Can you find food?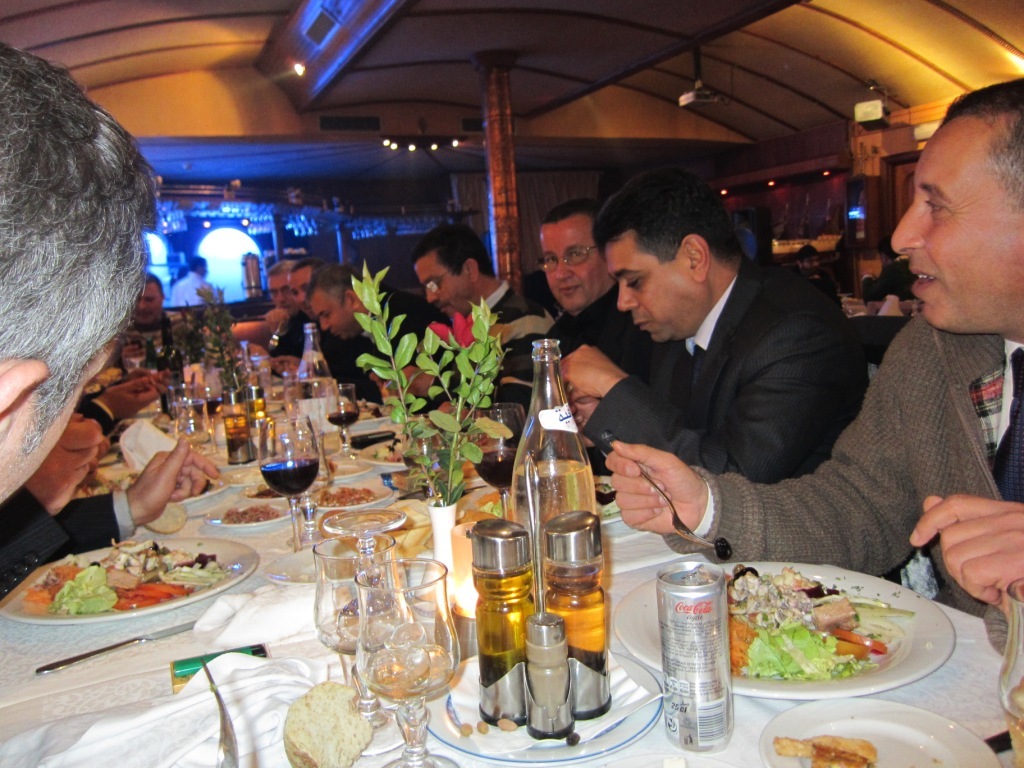
Yes, bounding box: [left=770, top=730, right=880, bottom=767].
